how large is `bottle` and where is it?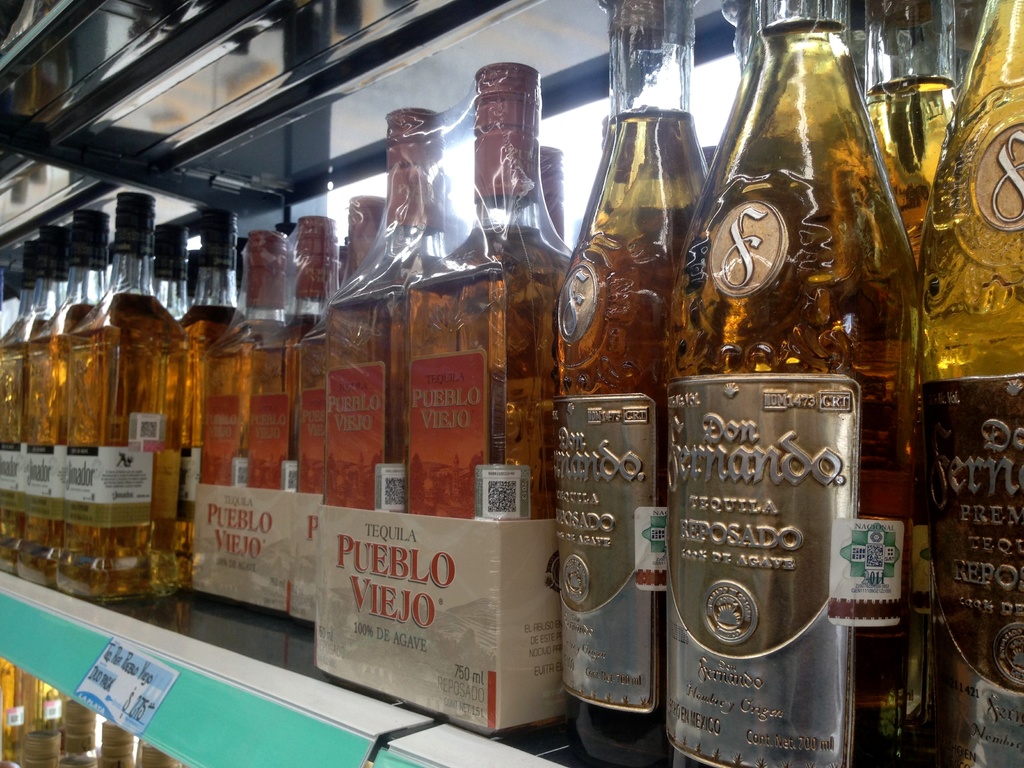
Bounding box: 163/223/296/600.
